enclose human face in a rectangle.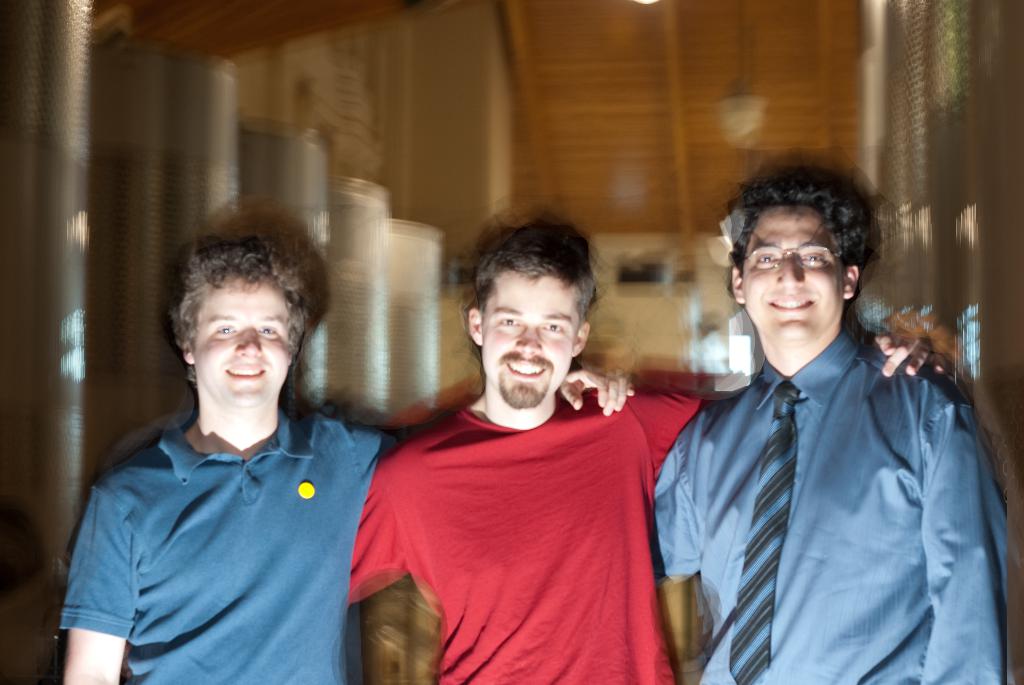
481:271:571:410.
